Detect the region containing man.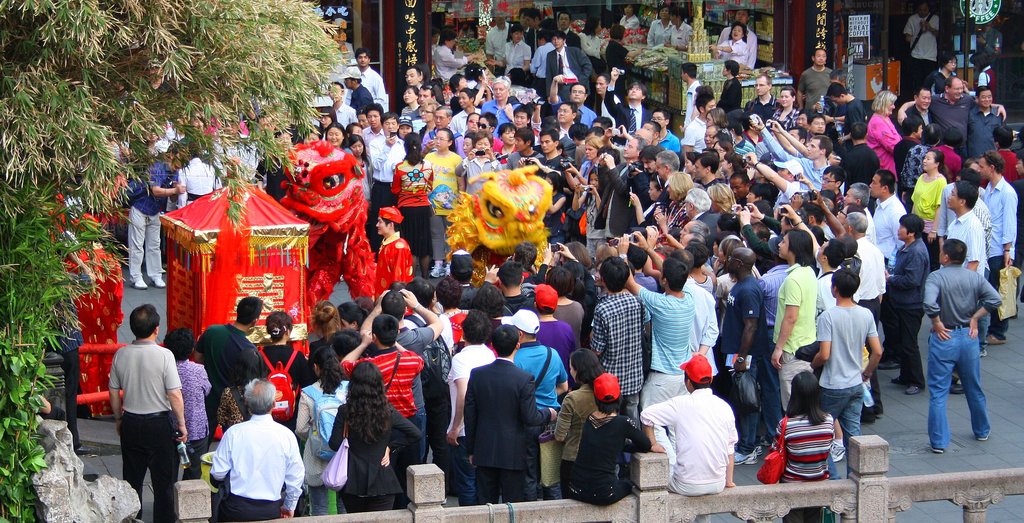
<bbox>790, 50, 834, 112</bbox>.
